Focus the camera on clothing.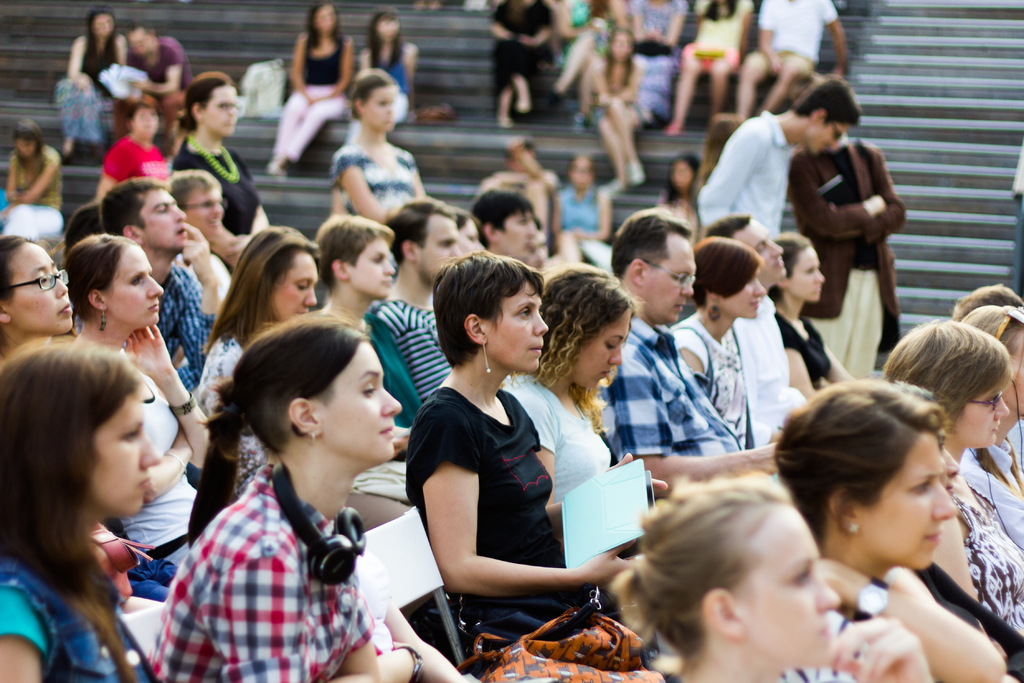
Focus region: Rect(102, 127, 173, 188).
